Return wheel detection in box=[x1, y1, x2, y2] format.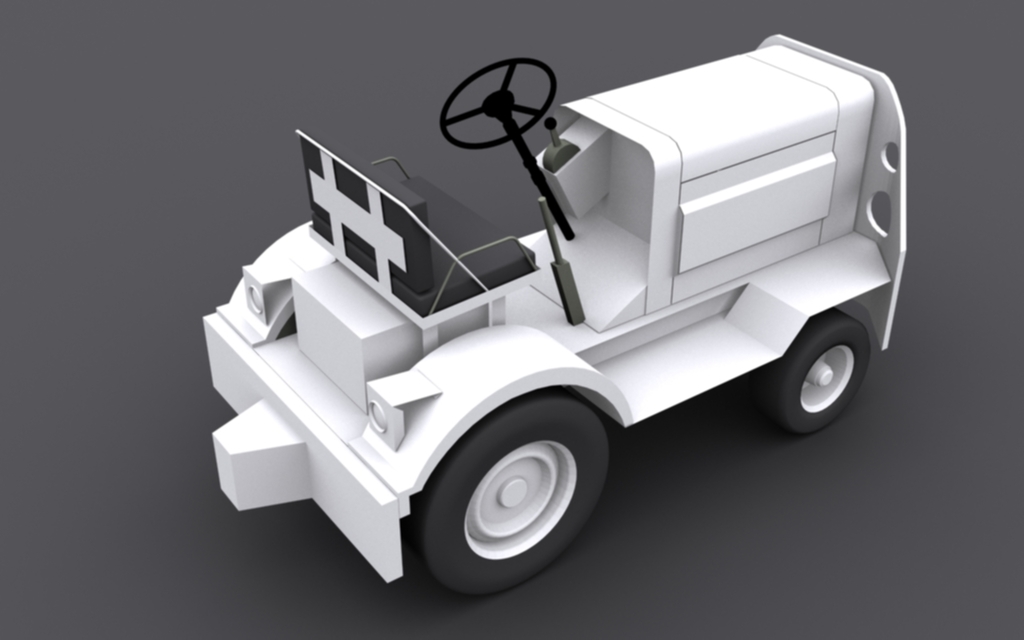
box=[414, 394, 610, 591].
